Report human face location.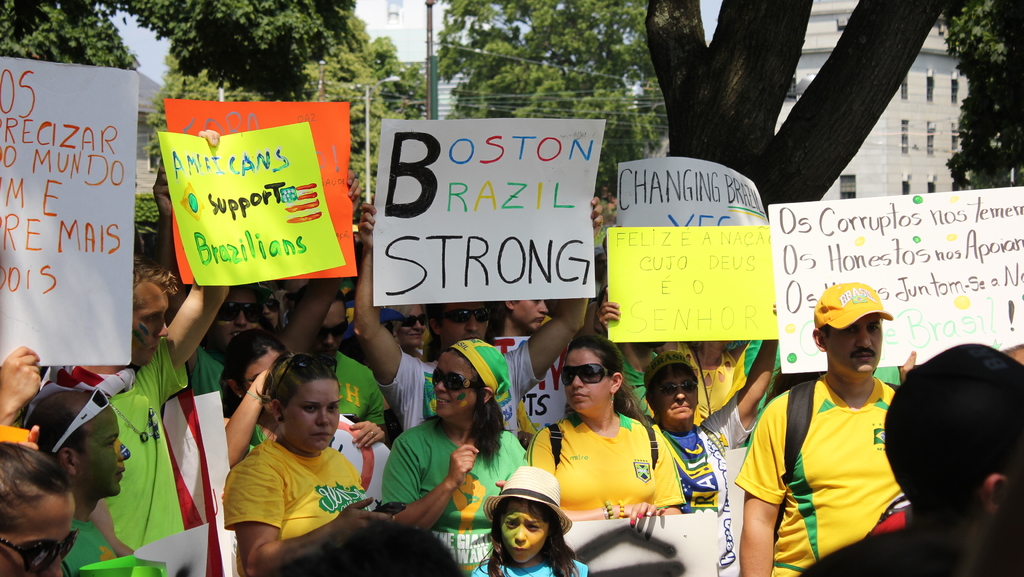
Report: {"left": 497, "top": 504, "right": 548, "bottom": 559}.
